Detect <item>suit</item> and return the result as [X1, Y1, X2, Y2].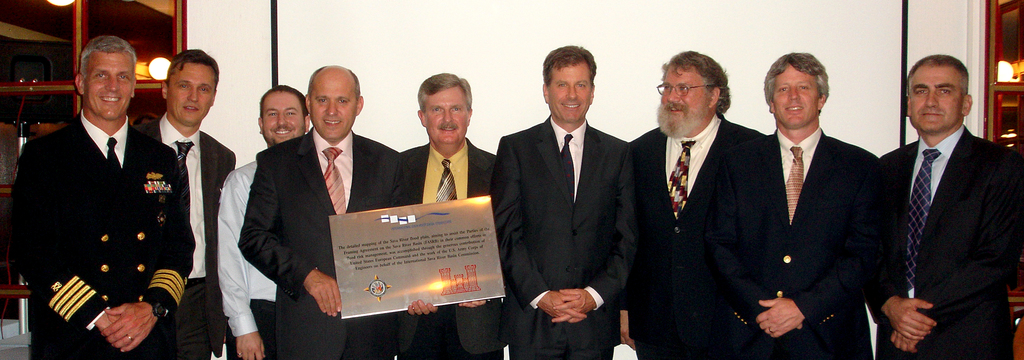
[492, 117, 635, 359].
